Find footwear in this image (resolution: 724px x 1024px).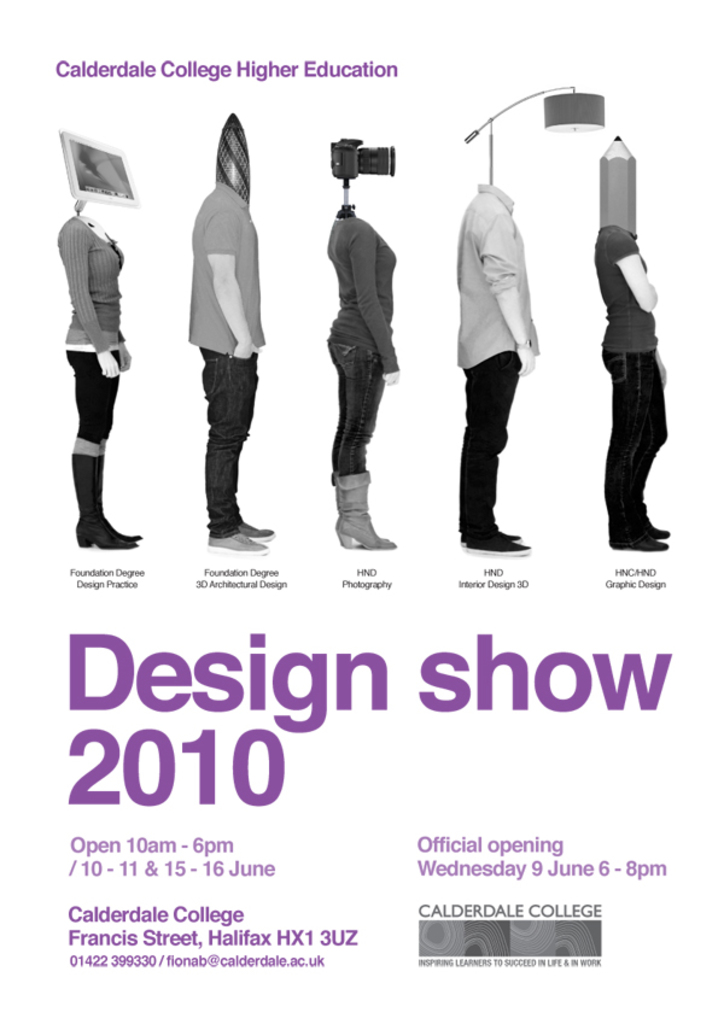
l=461, t=543, r=531, b=556.
